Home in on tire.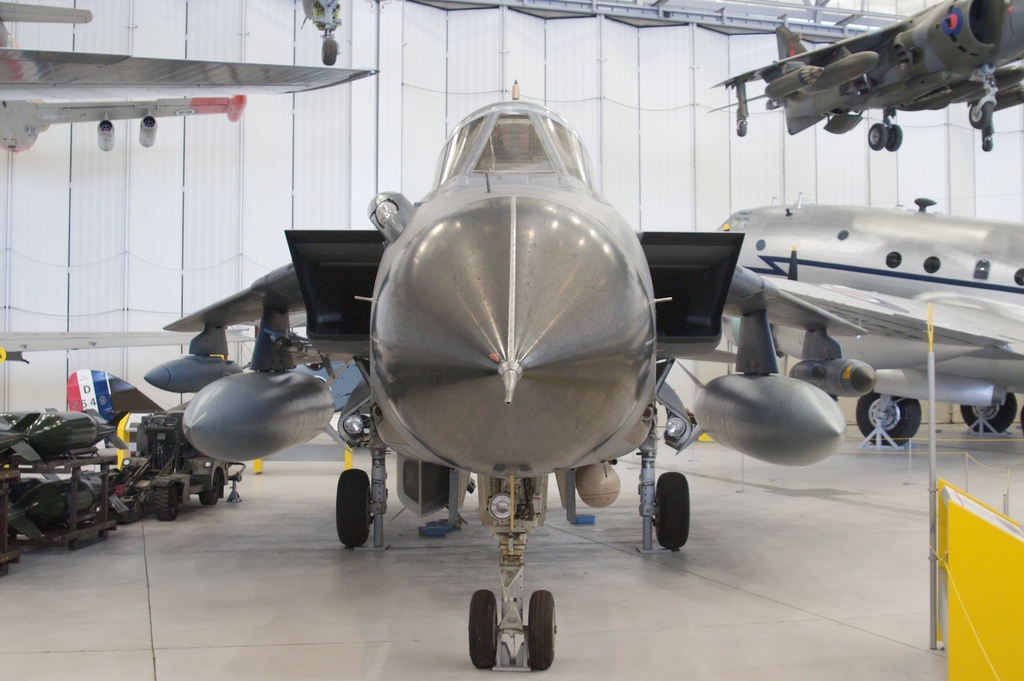
Homed in at box(528, 587, 557, 673).
